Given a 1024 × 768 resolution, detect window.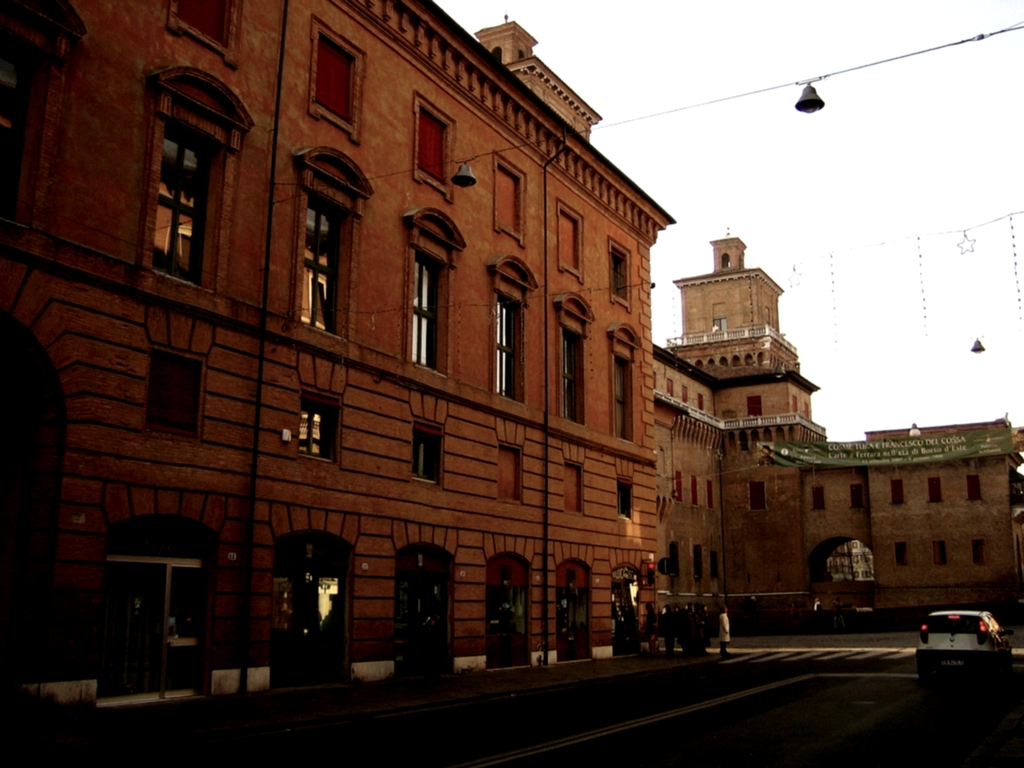
315:26:357:120.
